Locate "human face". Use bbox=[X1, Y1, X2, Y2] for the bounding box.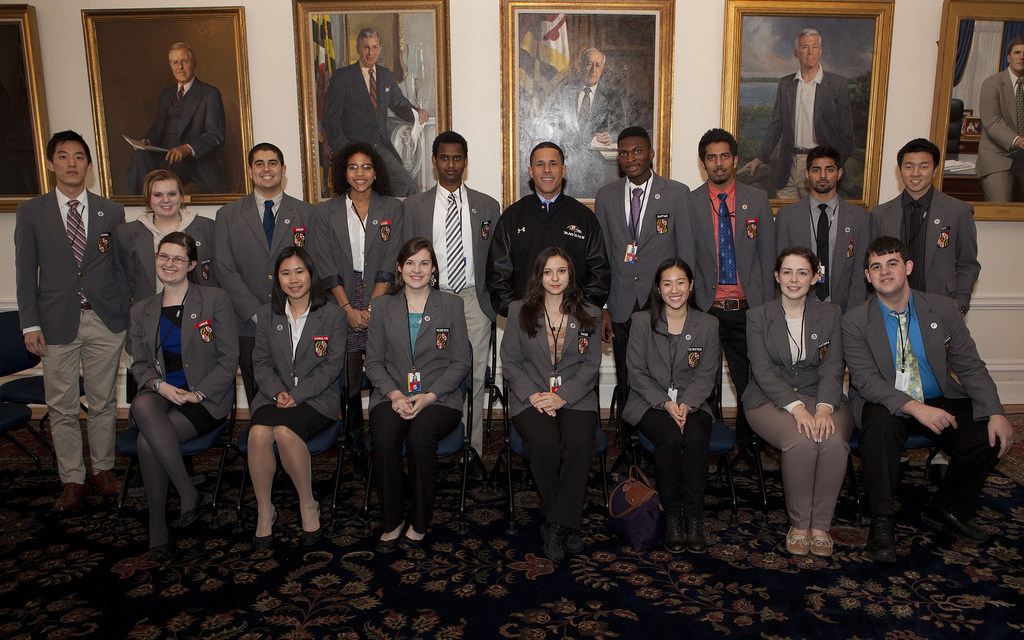
bbox=[438, 141, 464, 184].
